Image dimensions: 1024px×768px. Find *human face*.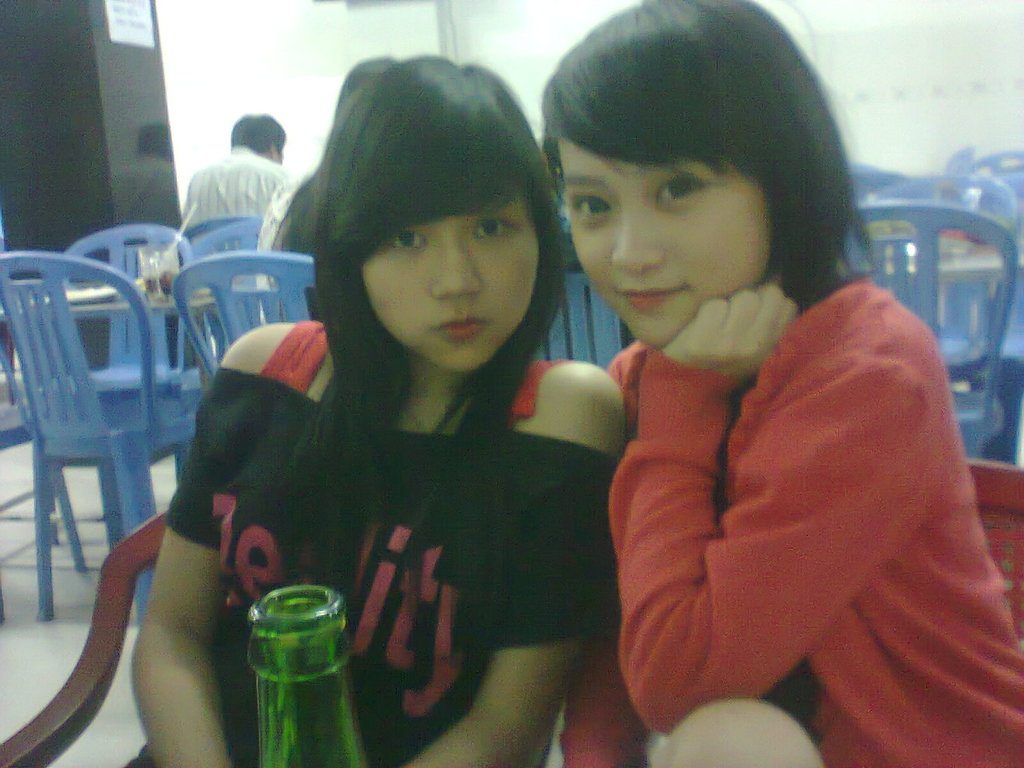
(x1=356, y1=182, x2=543, y2=367).
